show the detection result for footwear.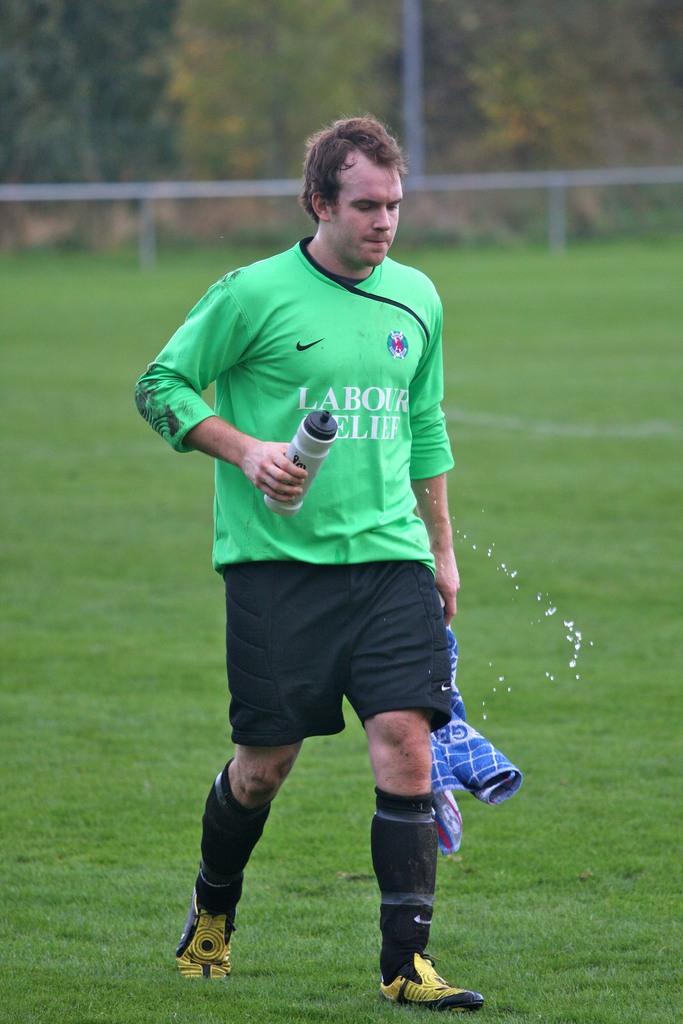
rect(174, 881, 248, 980).
